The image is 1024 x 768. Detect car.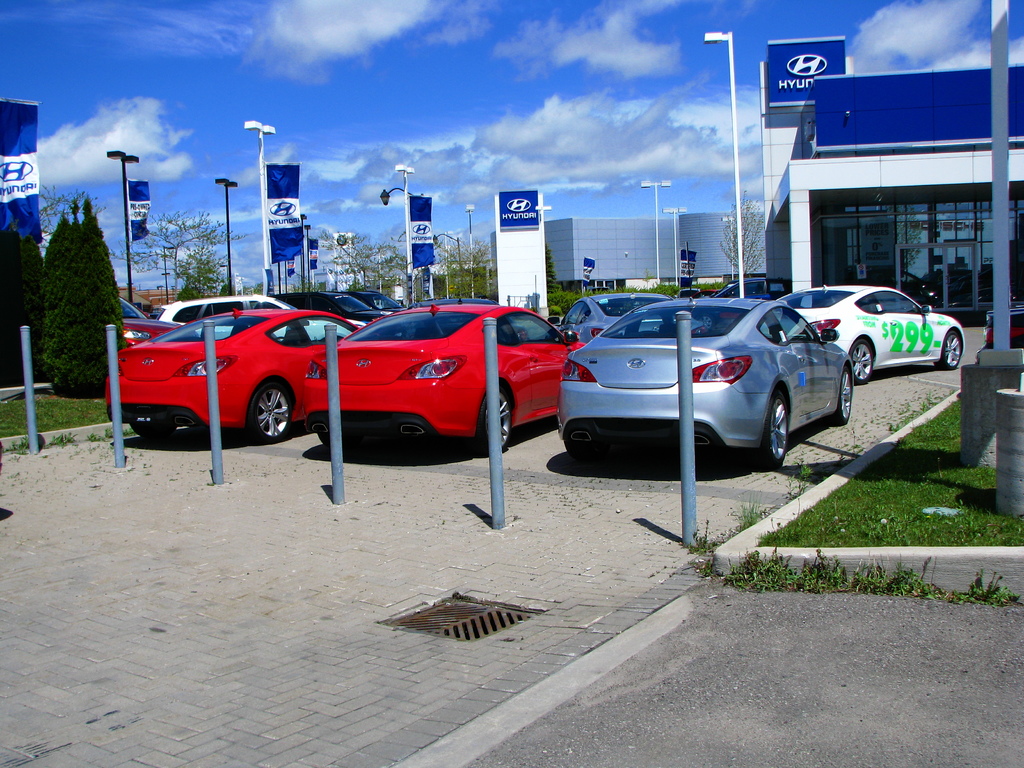
Detection: 150, 292, 292, 324.
